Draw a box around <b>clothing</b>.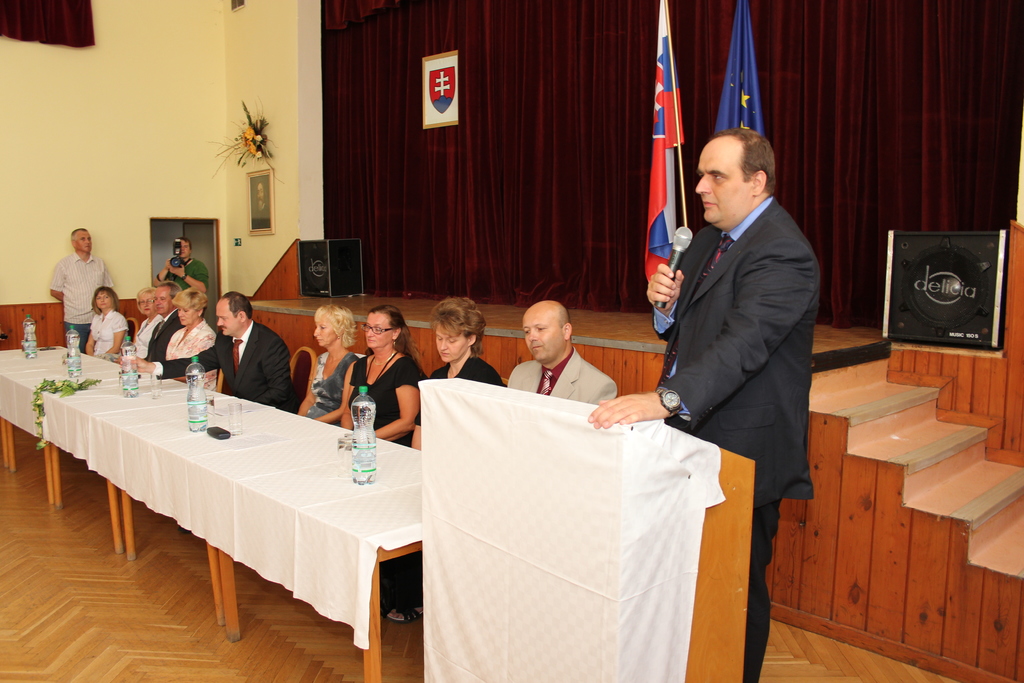
crop(87, 310, 128, 361).
